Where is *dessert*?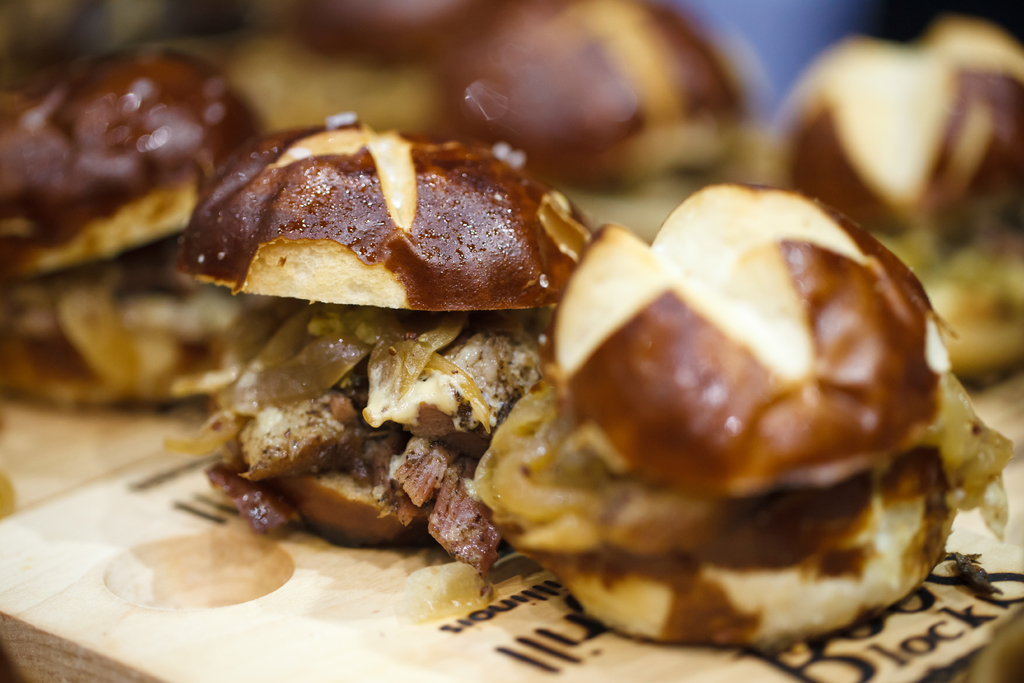
[left=420, top=198, right=962, bottom=673].
